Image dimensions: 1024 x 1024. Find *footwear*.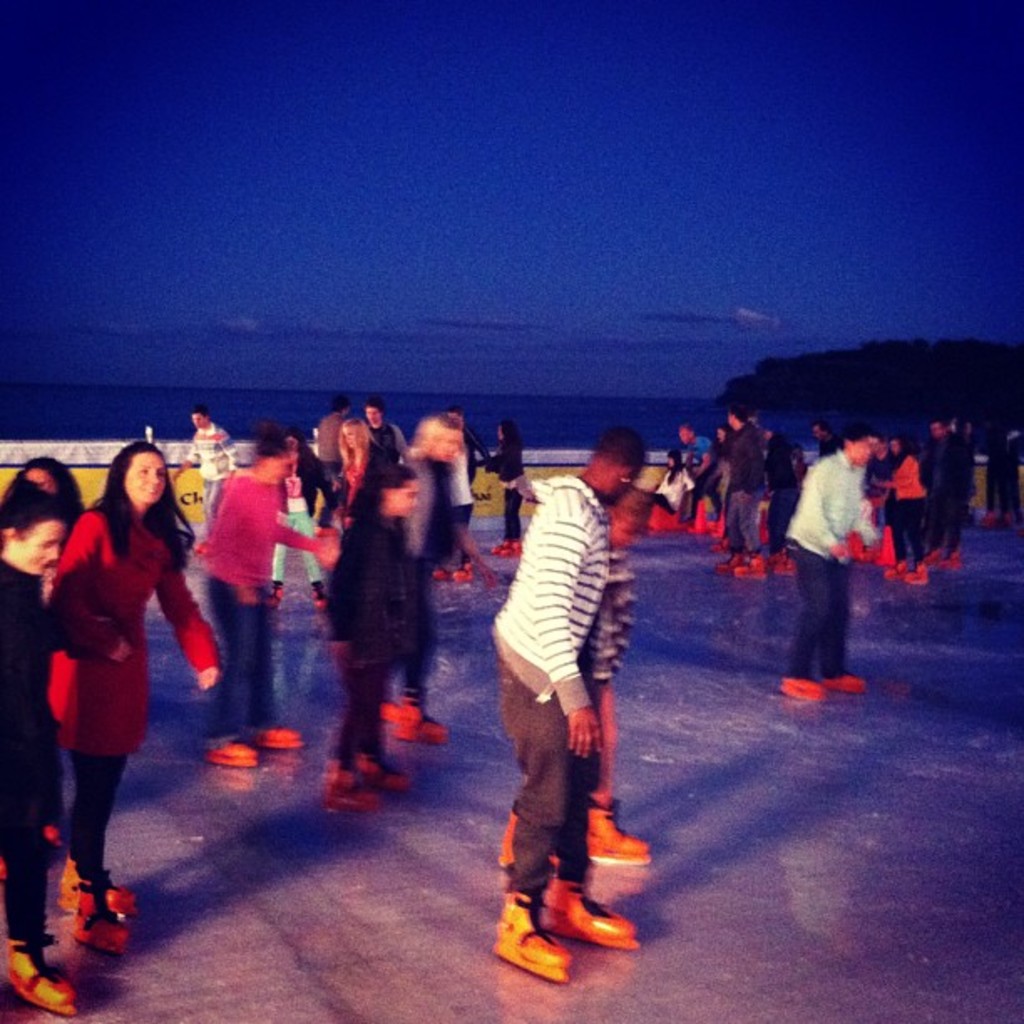
rect(887, 556, 902, 582).
